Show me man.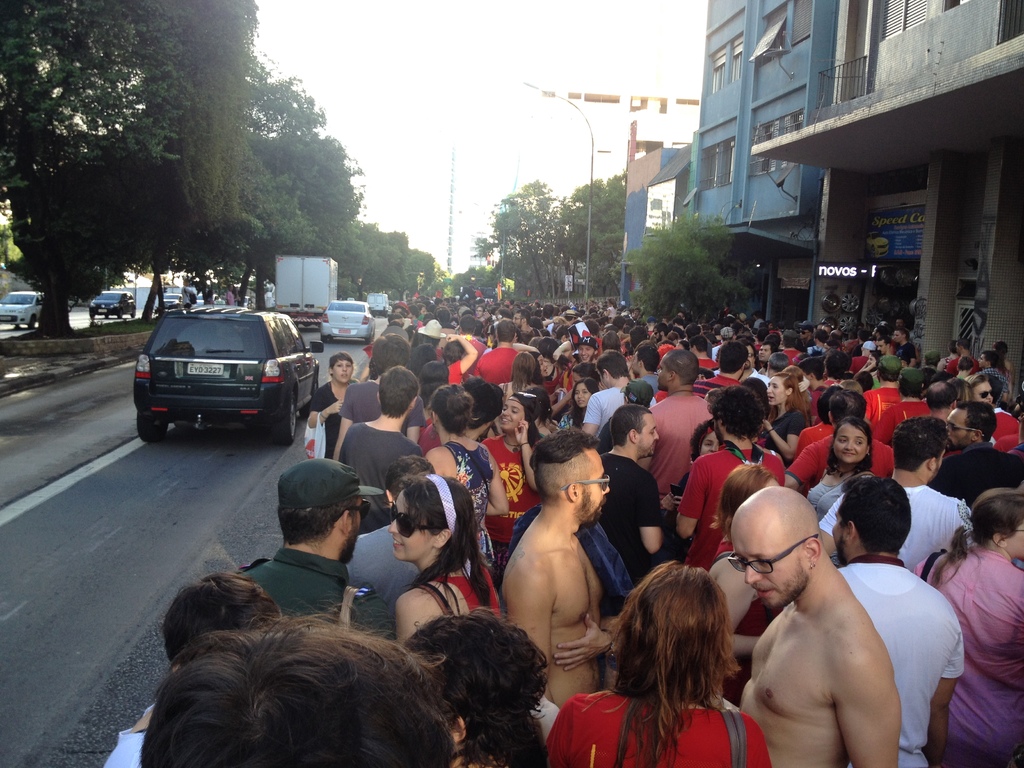
man is here: {"x1": 648, "y1": 349, "x2": 715, "y2": 499}.
